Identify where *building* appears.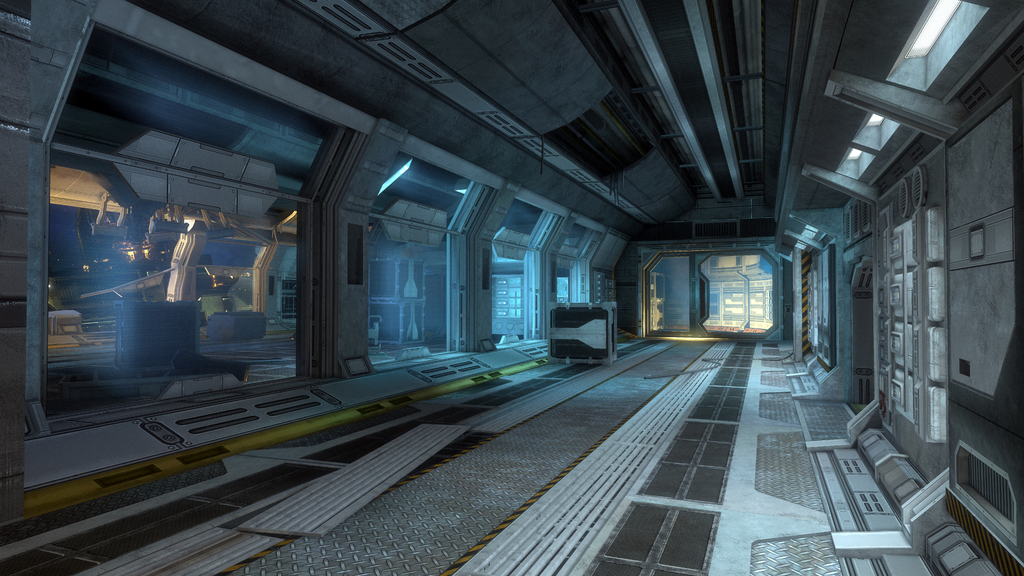
Appears at x1=0 y1=0 x2=1023 y2=575.
